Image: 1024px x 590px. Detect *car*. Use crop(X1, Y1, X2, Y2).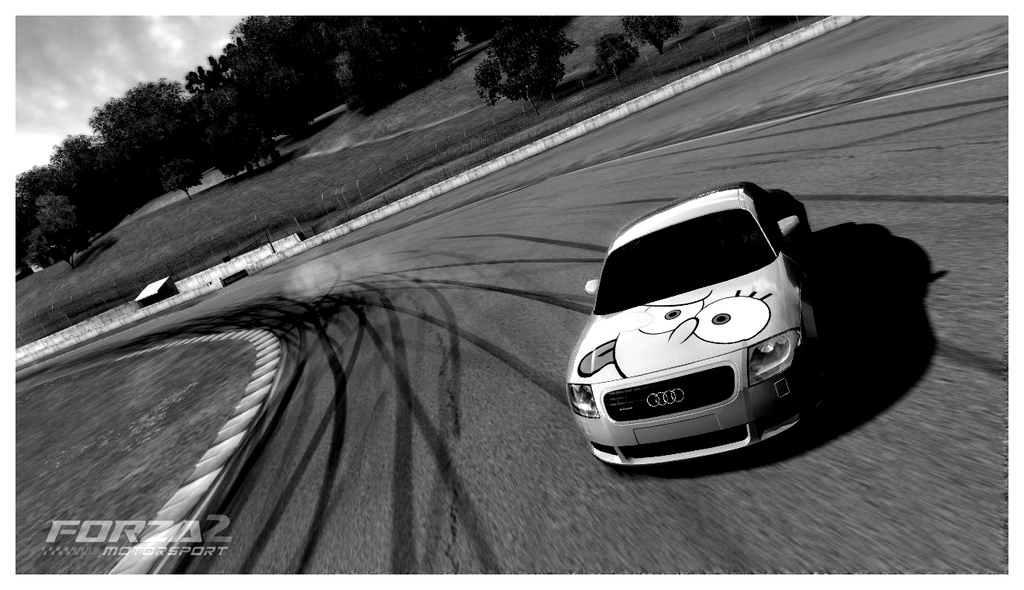
crop(566, 181, 818, 464).
